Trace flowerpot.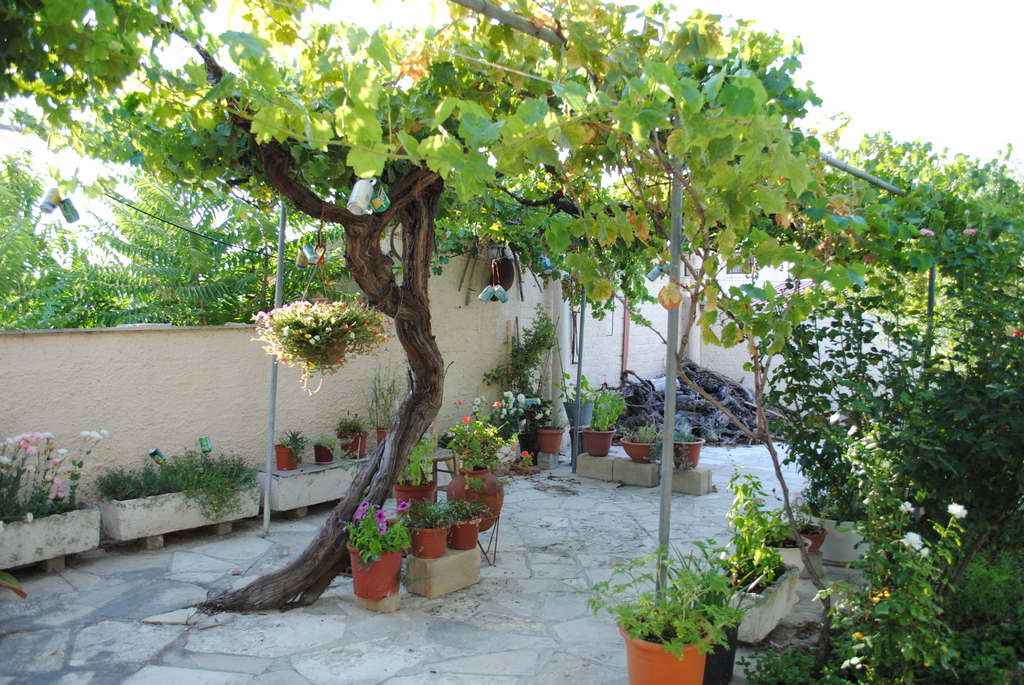
Traced to l=703, t=611, r=741, b=681.
